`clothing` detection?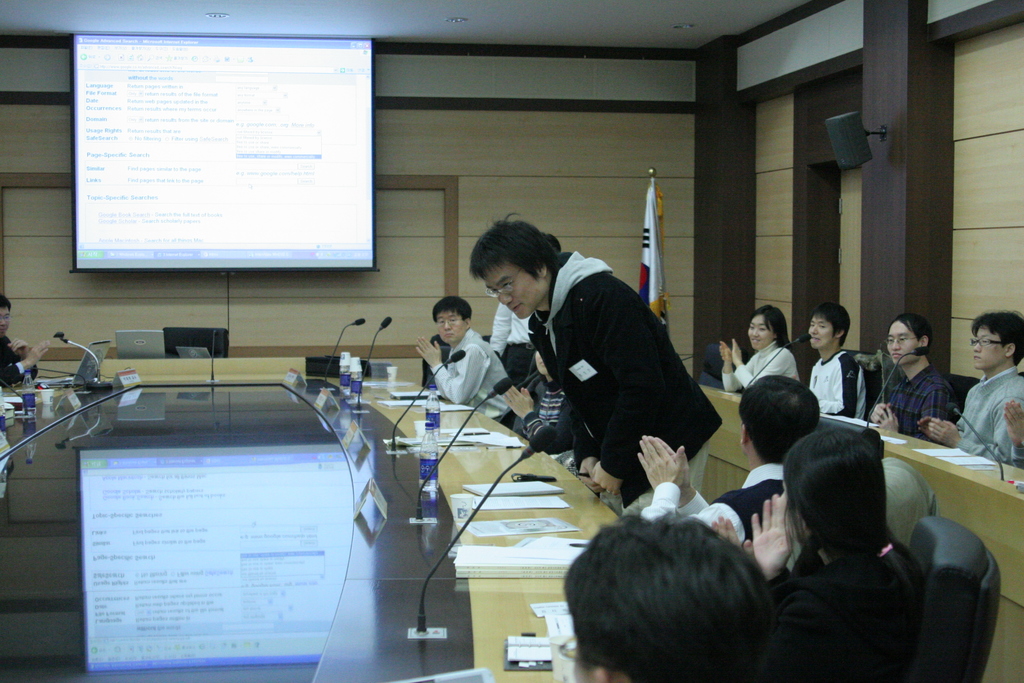
529/240/729/517
